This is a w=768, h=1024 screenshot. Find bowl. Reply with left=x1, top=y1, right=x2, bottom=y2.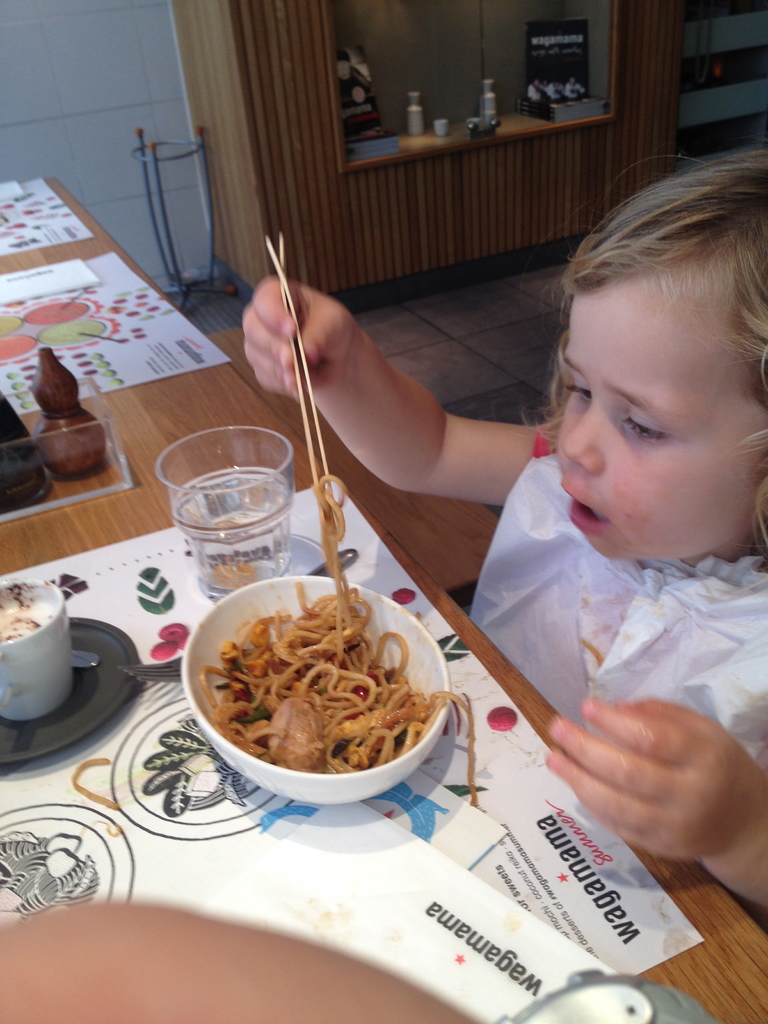
left=184, top=574, right=454, bottom=803.
